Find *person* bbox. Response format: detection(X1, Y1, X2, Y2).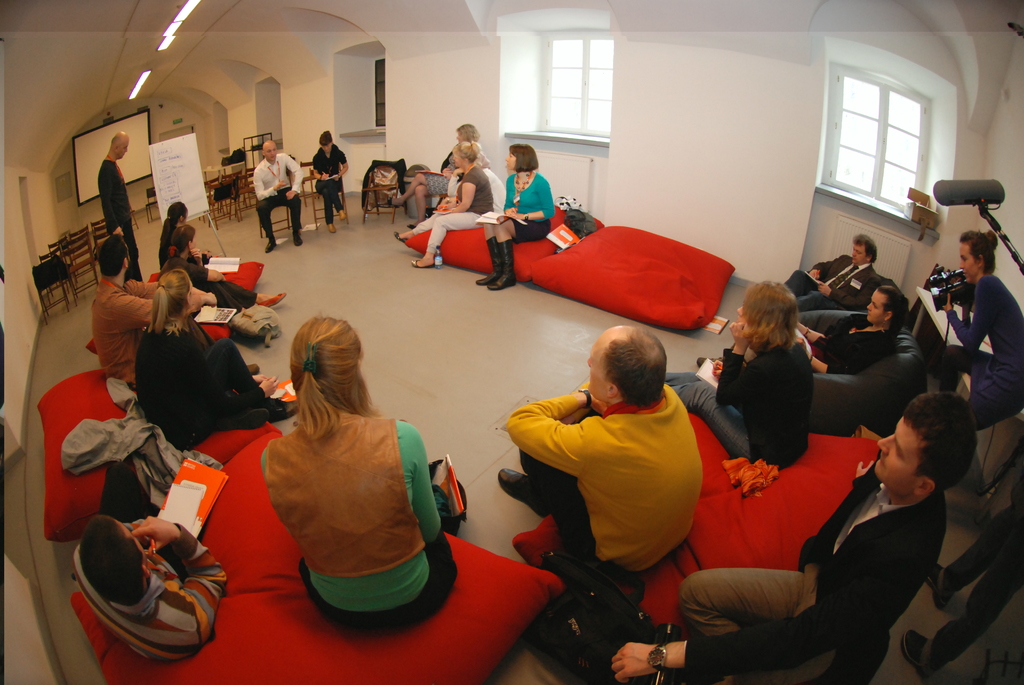
detection(138, 264, 296, 447).
